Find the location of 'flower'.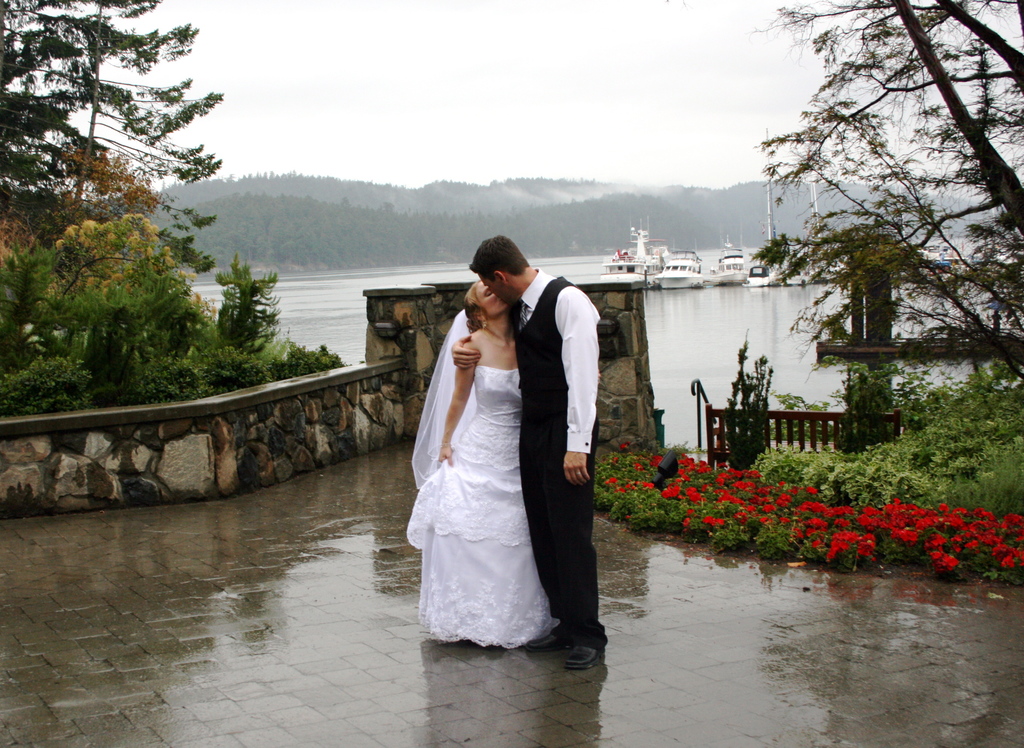
Location: (x1=931, y1=550, x2=954, y2=568).
